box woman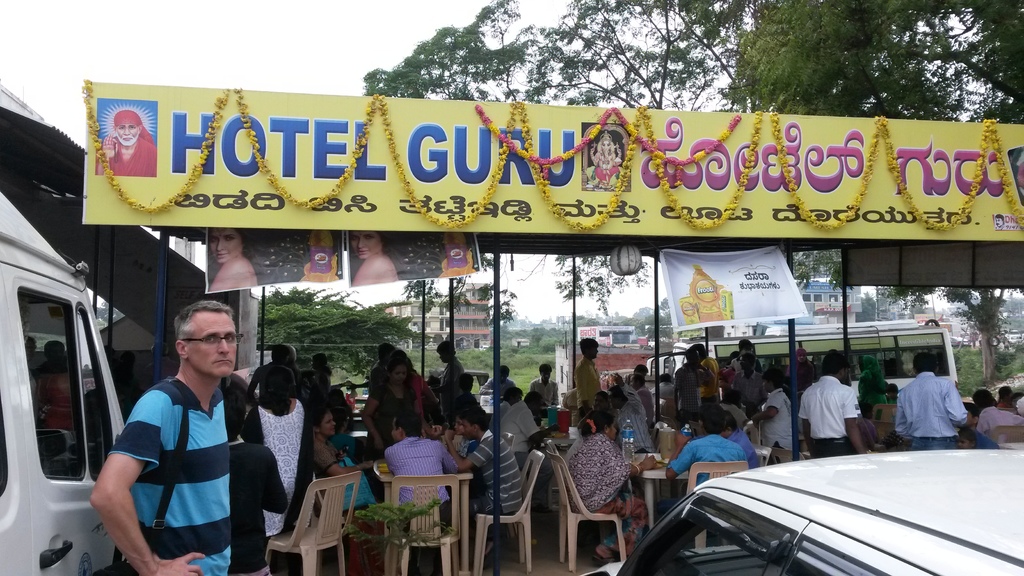
bbox=[309, 406, 381, 513]
